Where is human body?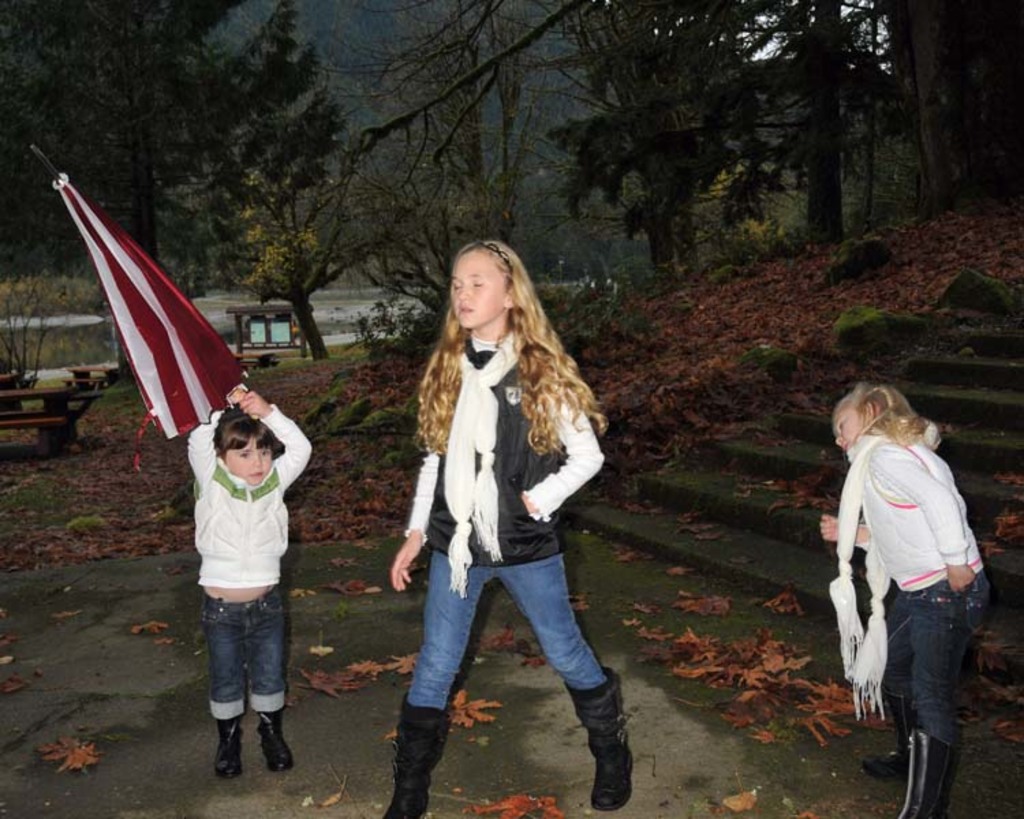
bbox(380, 239, 629, 818).
